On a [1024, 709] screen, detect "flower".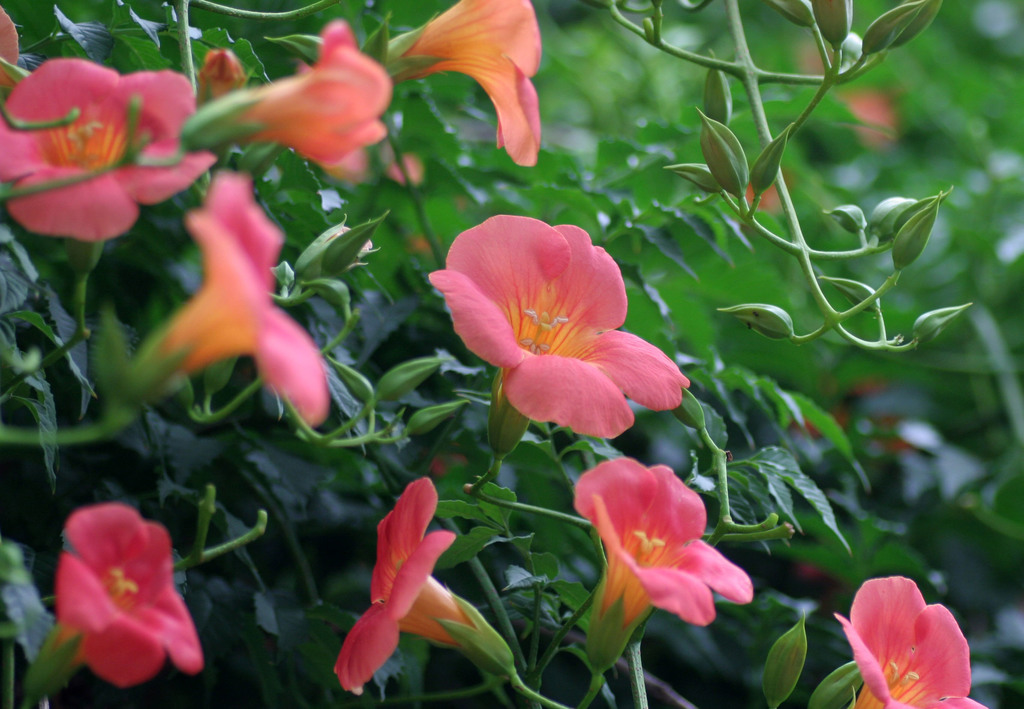
l=102, t=169, r=337, b=432.
